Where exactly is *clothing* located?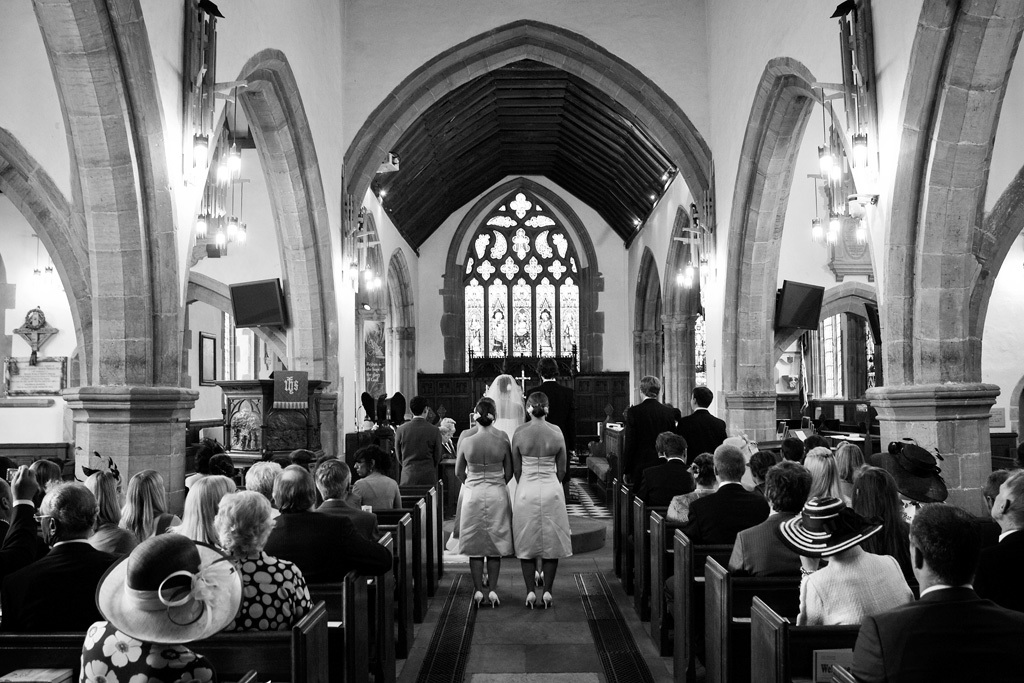
Its bounding box is 78 622 213 682.
